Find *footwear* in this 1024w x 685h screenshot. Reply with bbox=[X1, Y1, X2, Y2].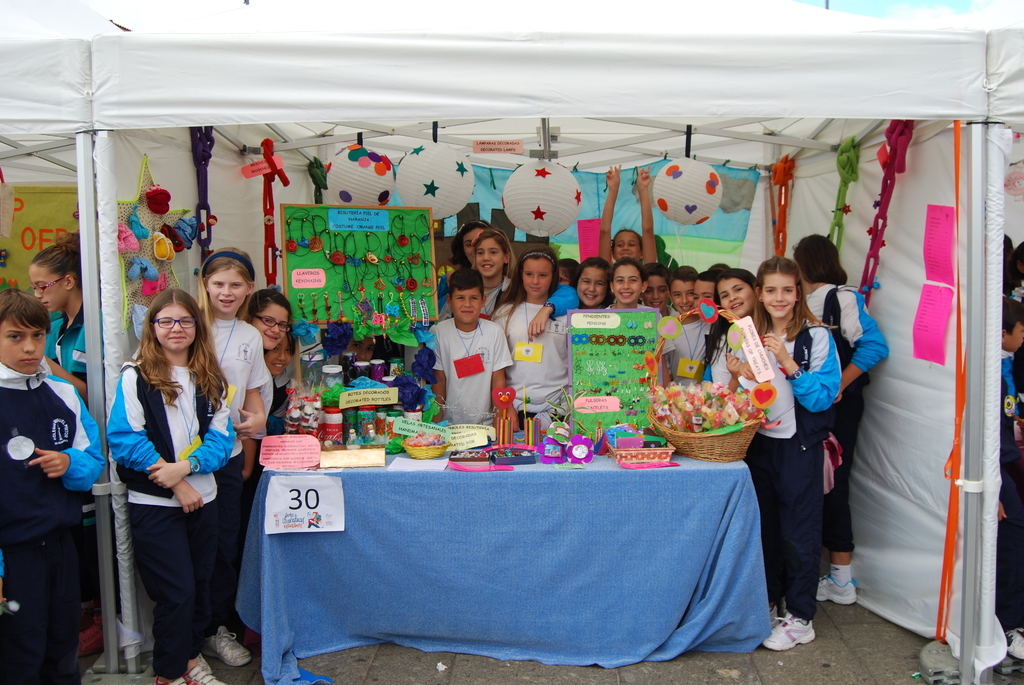
bbox=[1006, 621, 1023, 658].
